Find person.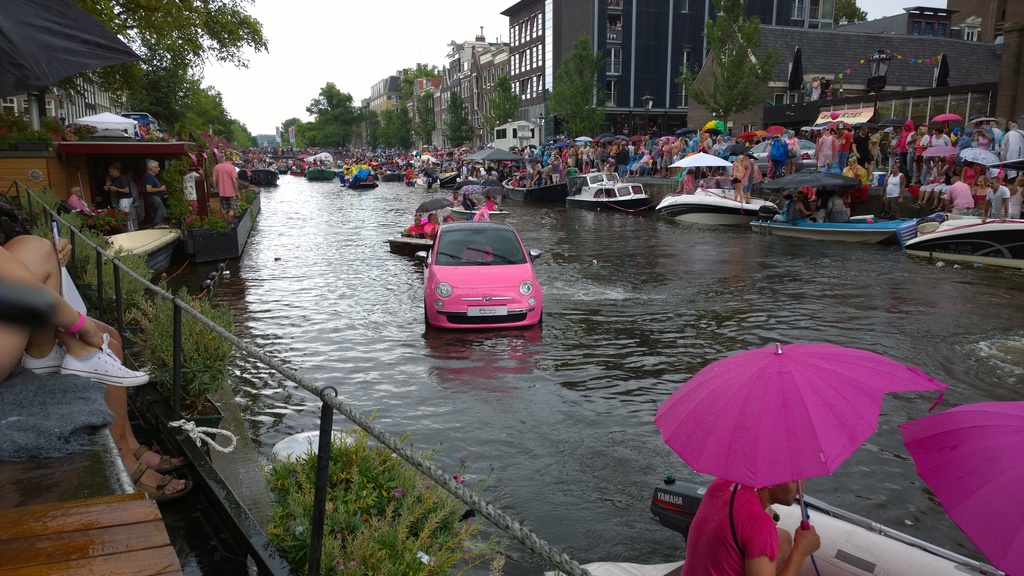
bbox=[914, 157, 954, 209].
